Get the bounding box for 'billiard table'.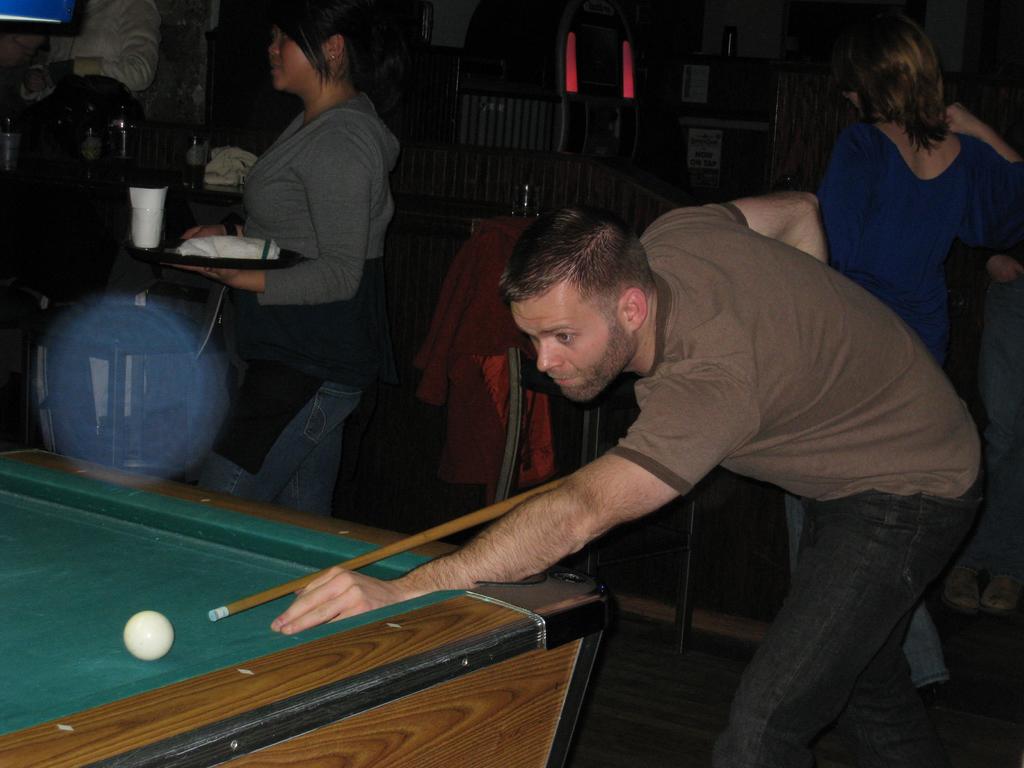
detection(0, 443, 616, 767).
